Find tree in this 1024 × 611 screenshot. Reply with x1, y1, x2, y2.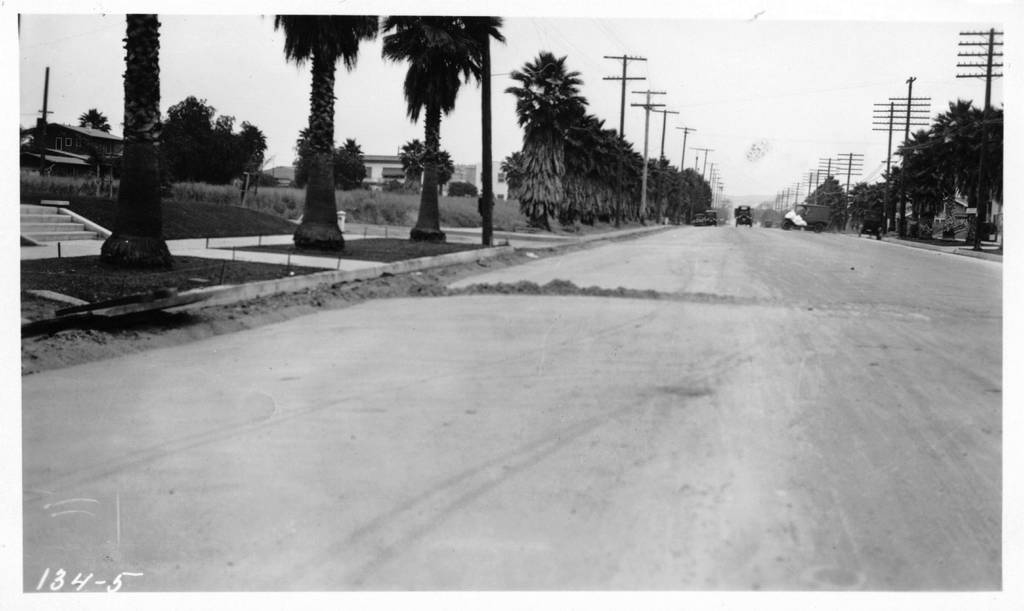
328, 138, 366, 190.
